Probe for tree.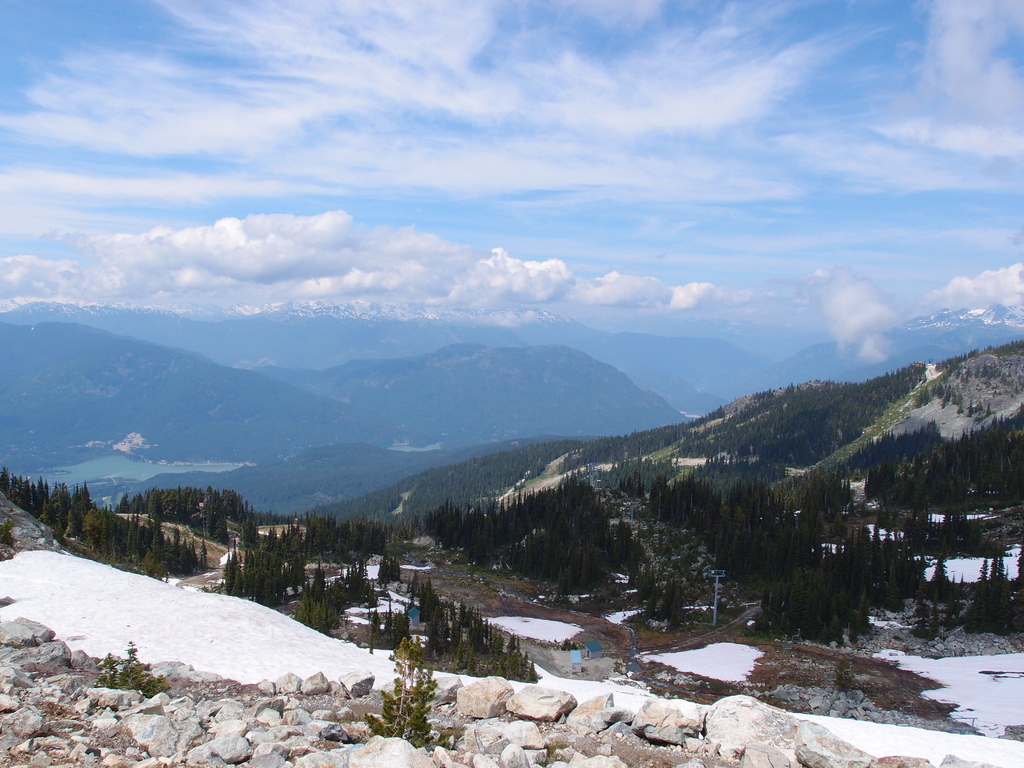
Probe result: <region>927, 539, 948, 593</region>.
